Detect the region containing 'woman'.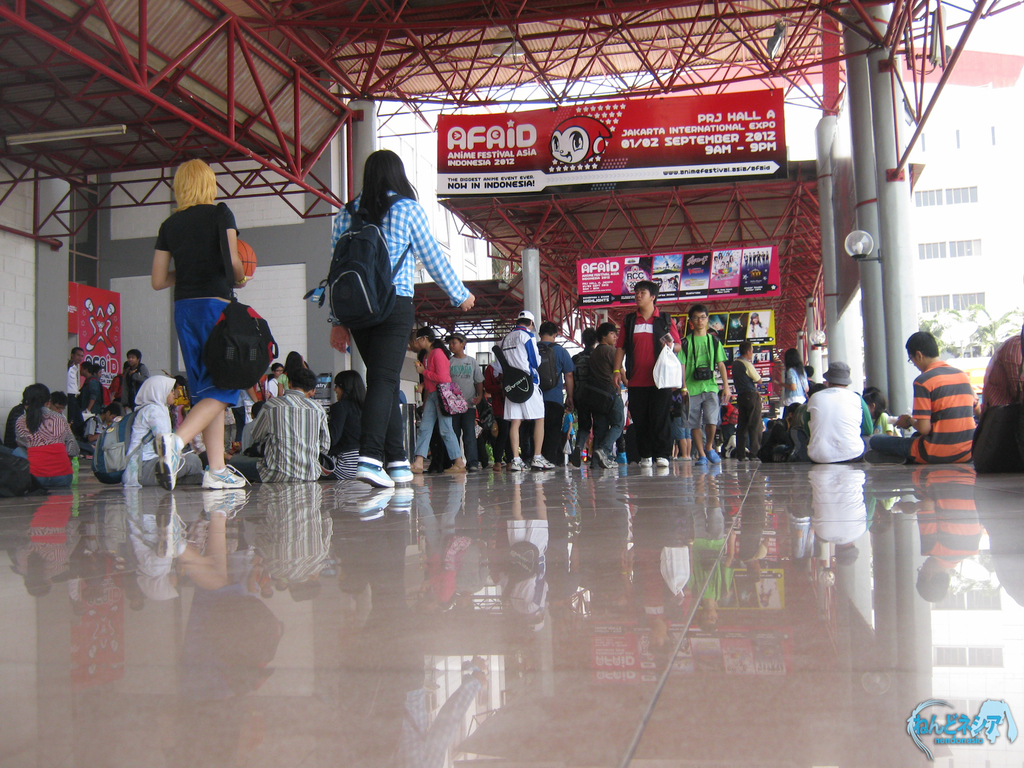
box(278, 350, 307, 399).
